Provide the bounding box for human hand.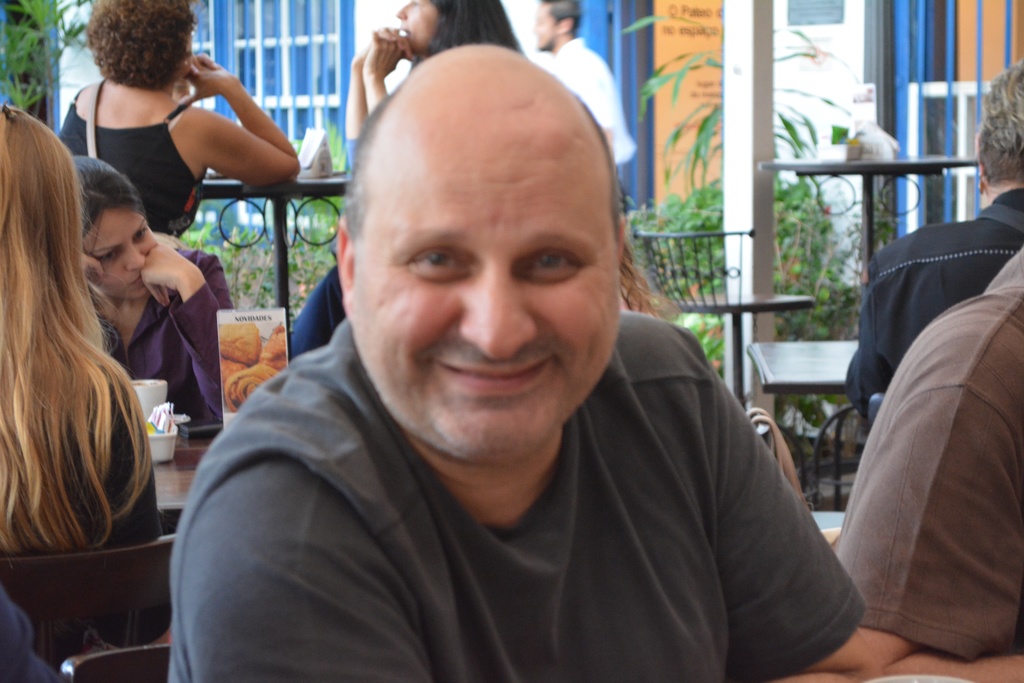
select_region(351, 24, 413, 71).
